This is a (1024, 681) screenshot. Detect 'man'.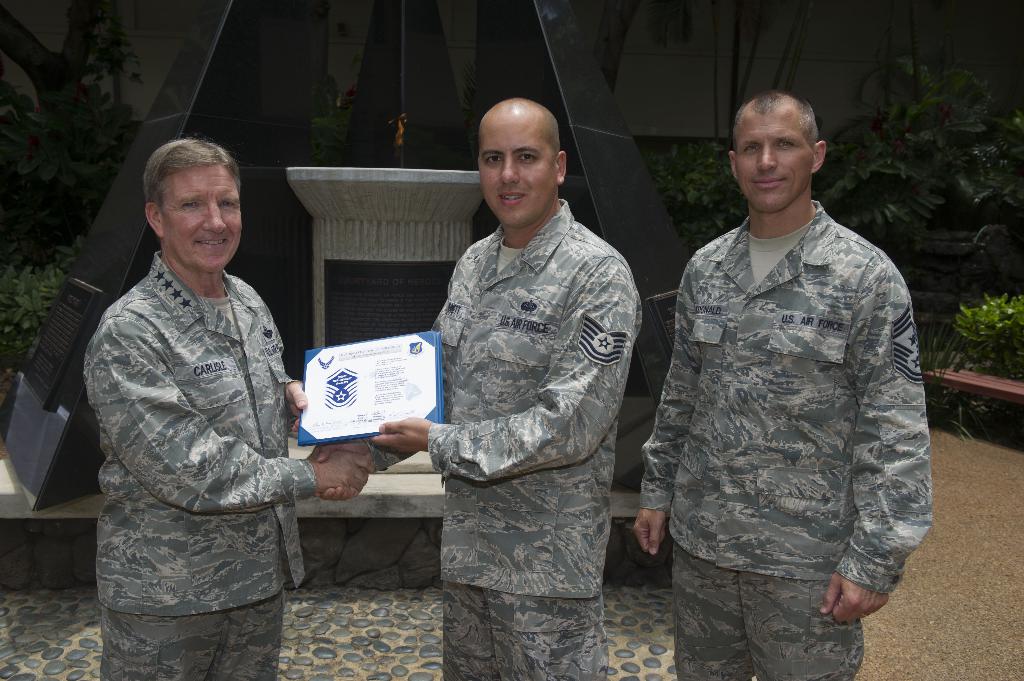
x1=307 y1=99 x2=643 y2=680.
